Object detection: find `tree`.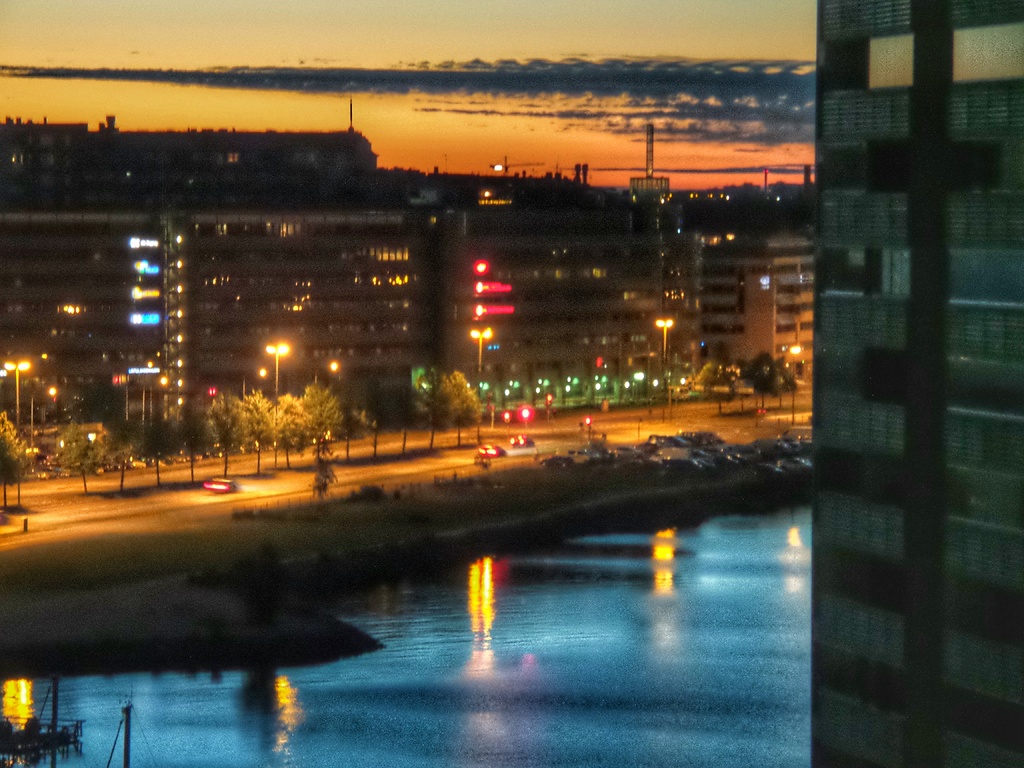
[x1=773, y1=370, x2=799, y2=404].
